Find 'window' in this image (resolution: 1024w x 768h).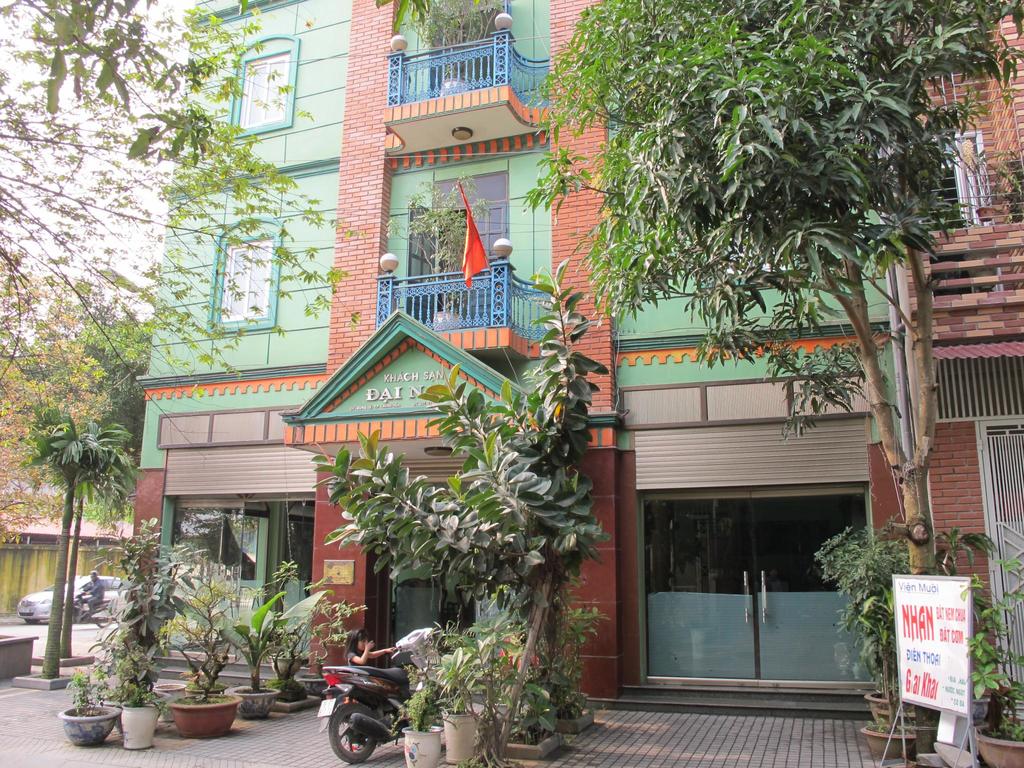
bbox=(202, 214, 276, 335).
